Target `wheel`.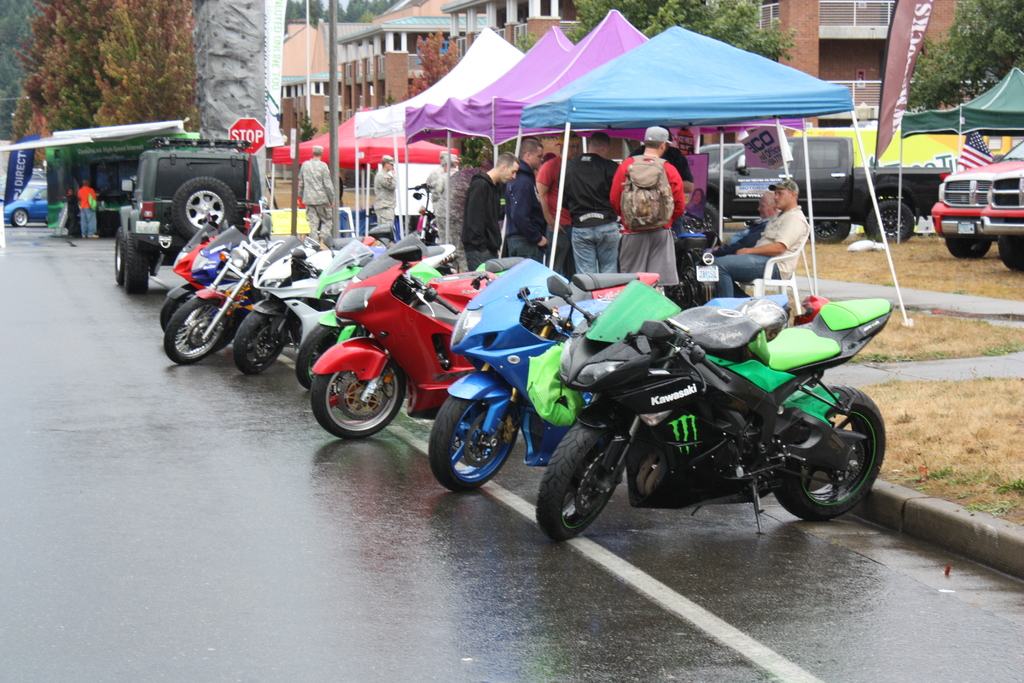
Target region: [11, 209, 25, 227].
